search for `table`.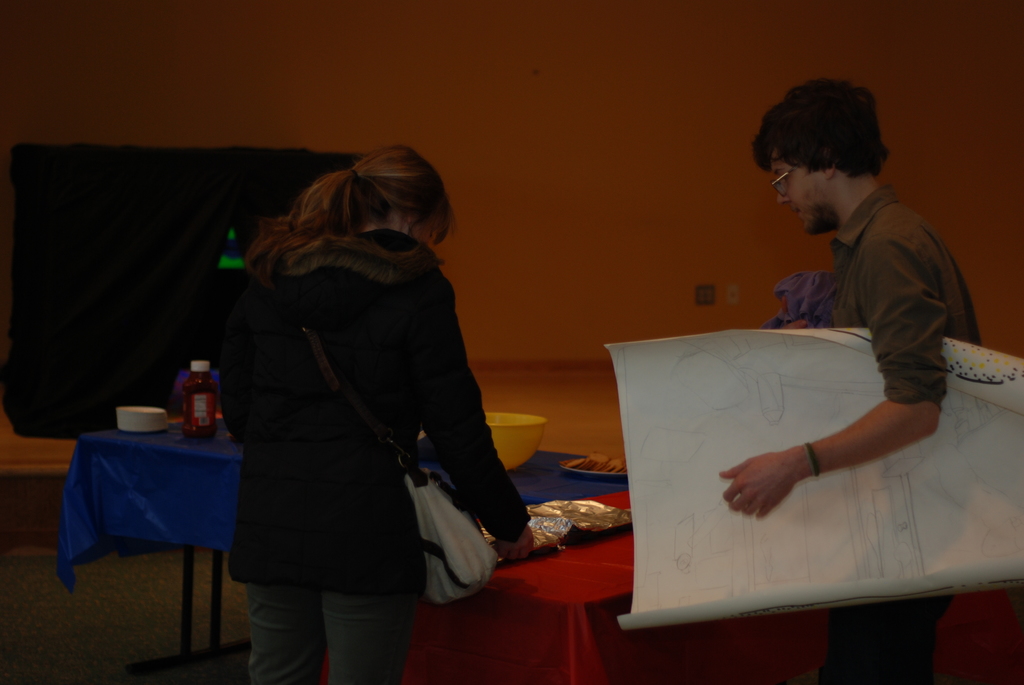
Found at (x1=61, y1=409, x2=234, y2=673).
